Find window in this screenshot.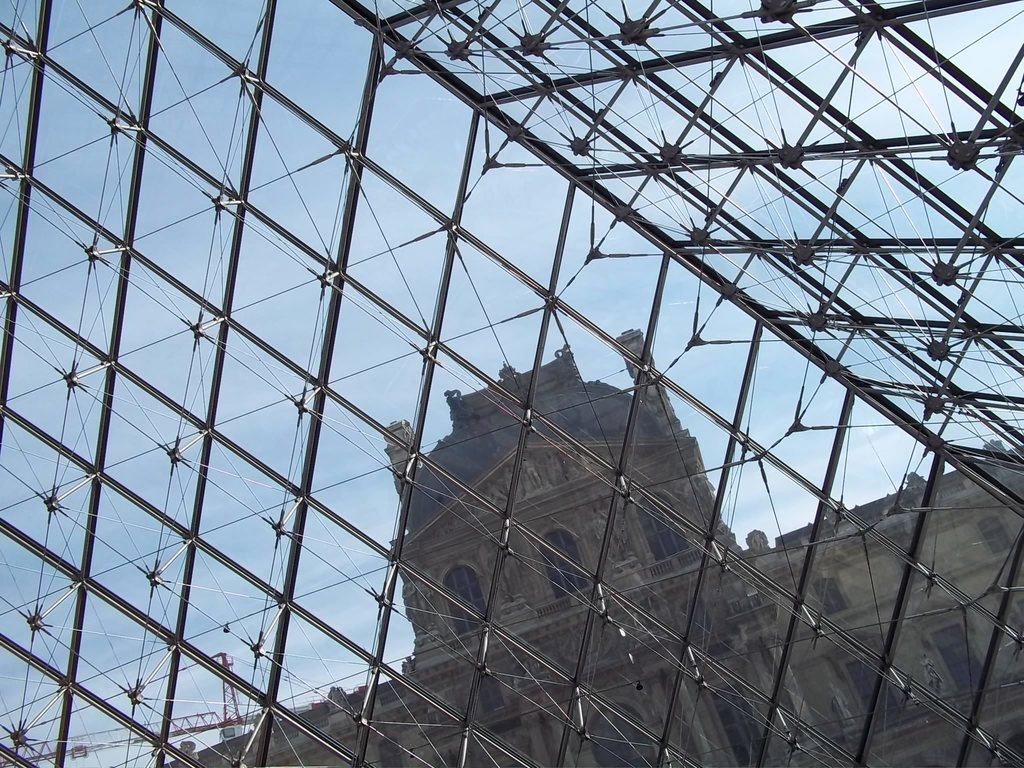
The bounding box for window is (895,534,936,585).
